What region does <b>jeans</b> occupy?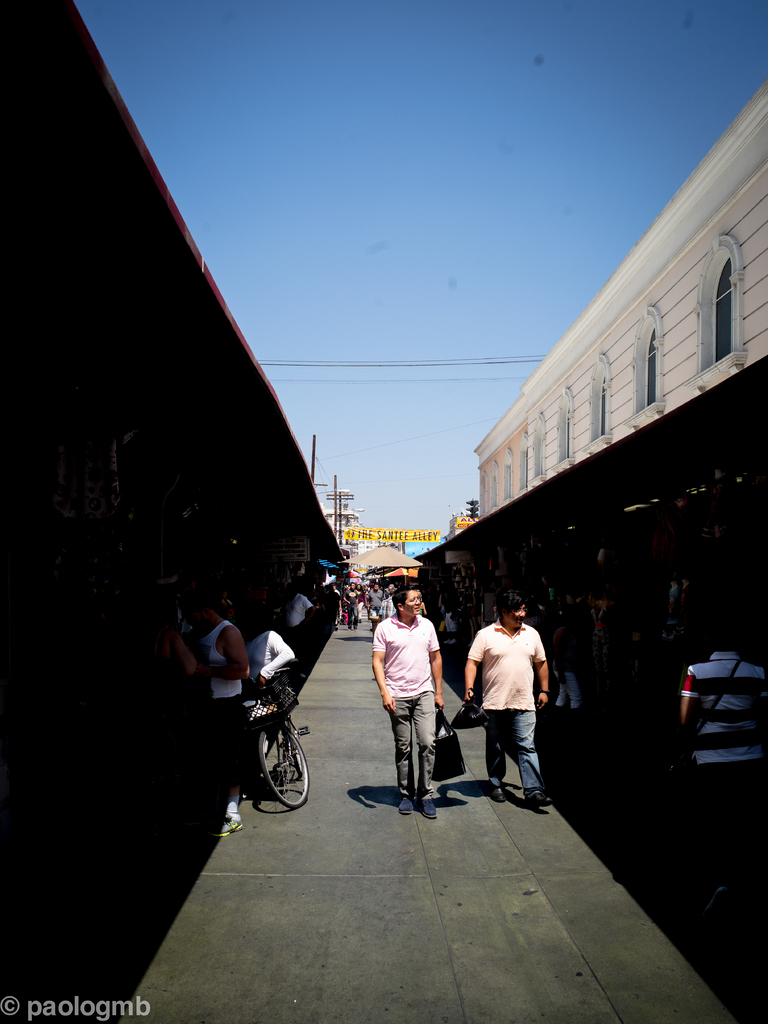
493/716/556/812.
